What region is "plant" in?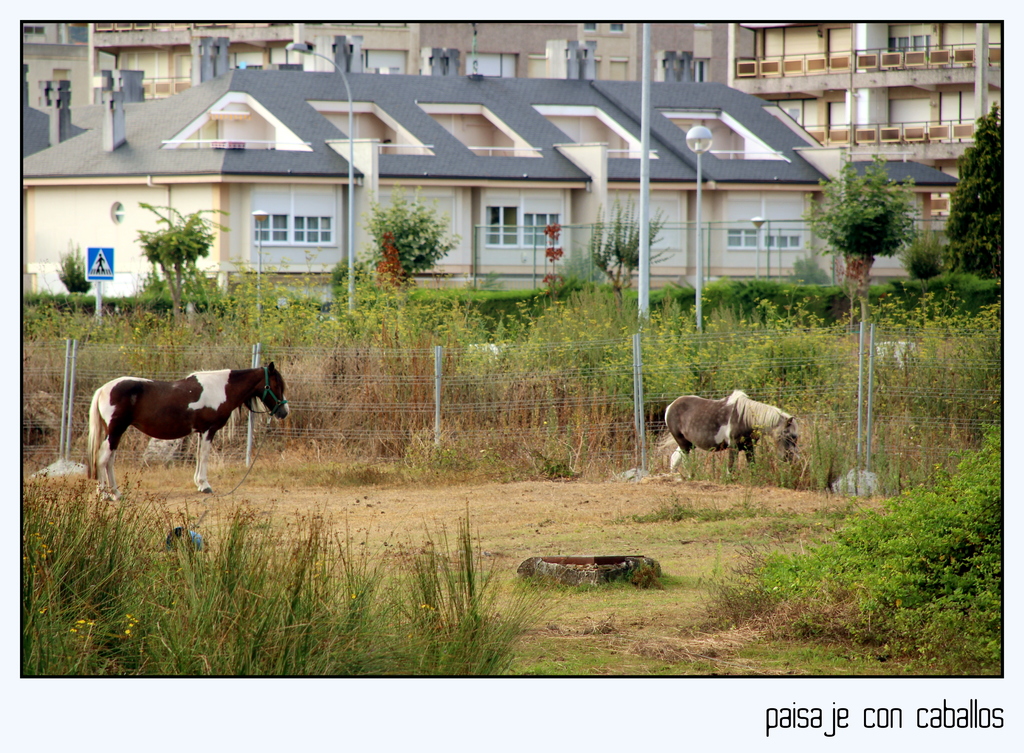
x1=48, y1=248, x2=98, y2=294.
